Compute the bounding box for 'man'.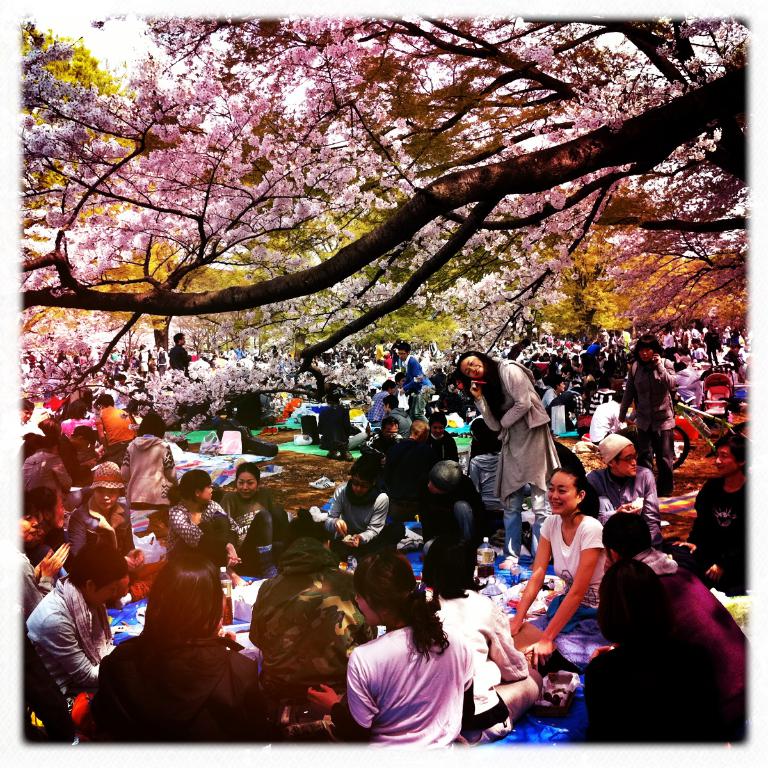
bbox=[399, 344, 434, 424].
